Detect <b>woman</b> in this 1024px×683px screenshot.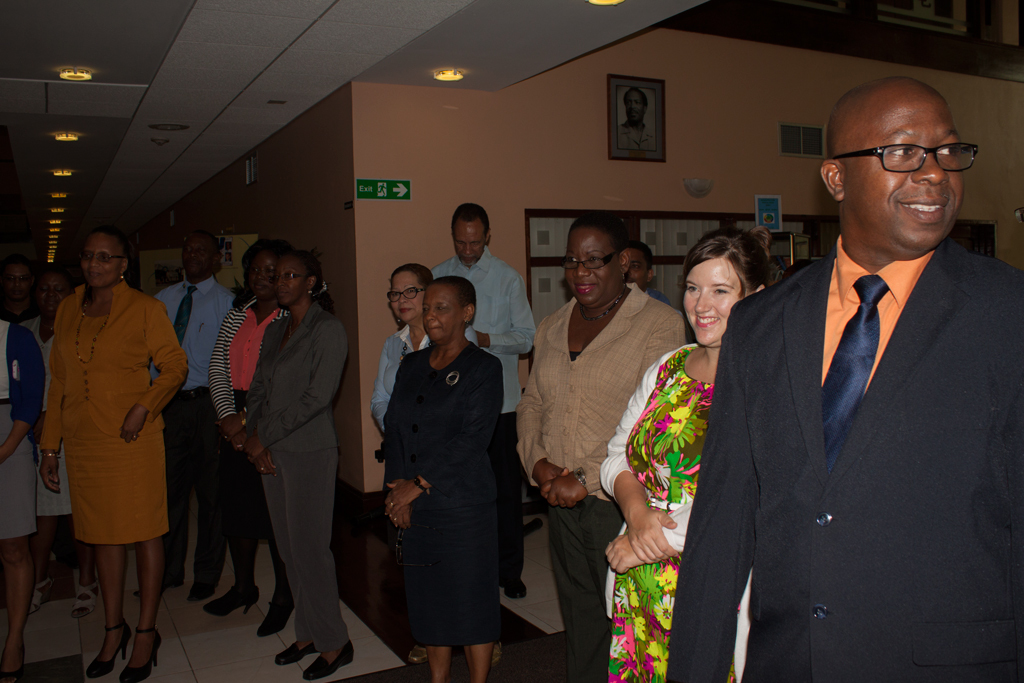
Detection: <region>239, 248, 361, 682</region>.
